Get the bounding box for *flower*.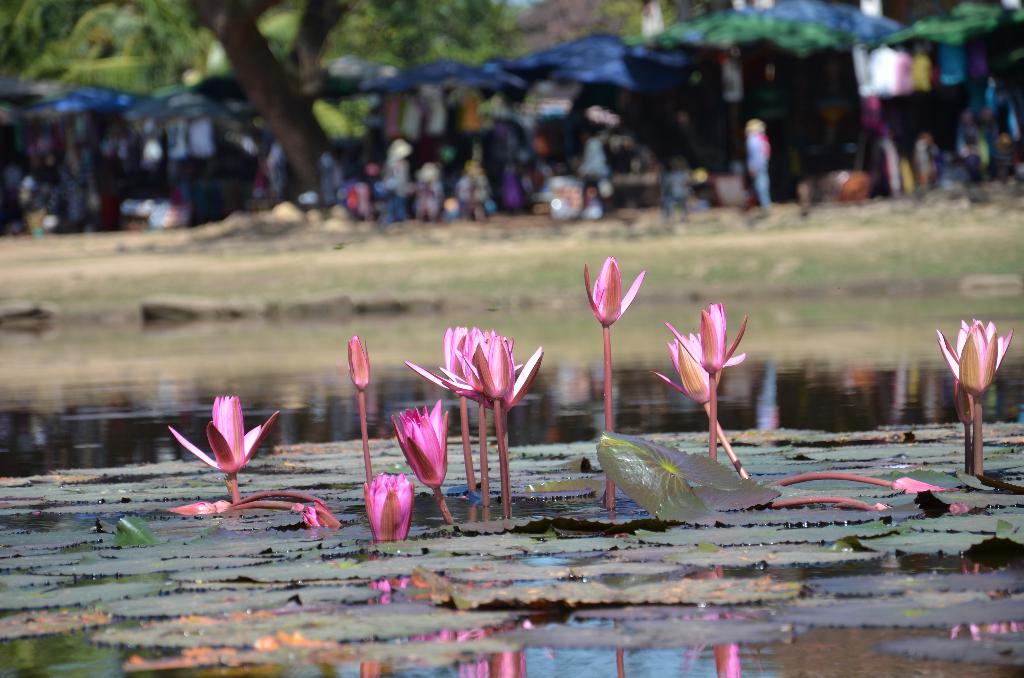
x1=955 y1=380 x2=976 y2=423.
